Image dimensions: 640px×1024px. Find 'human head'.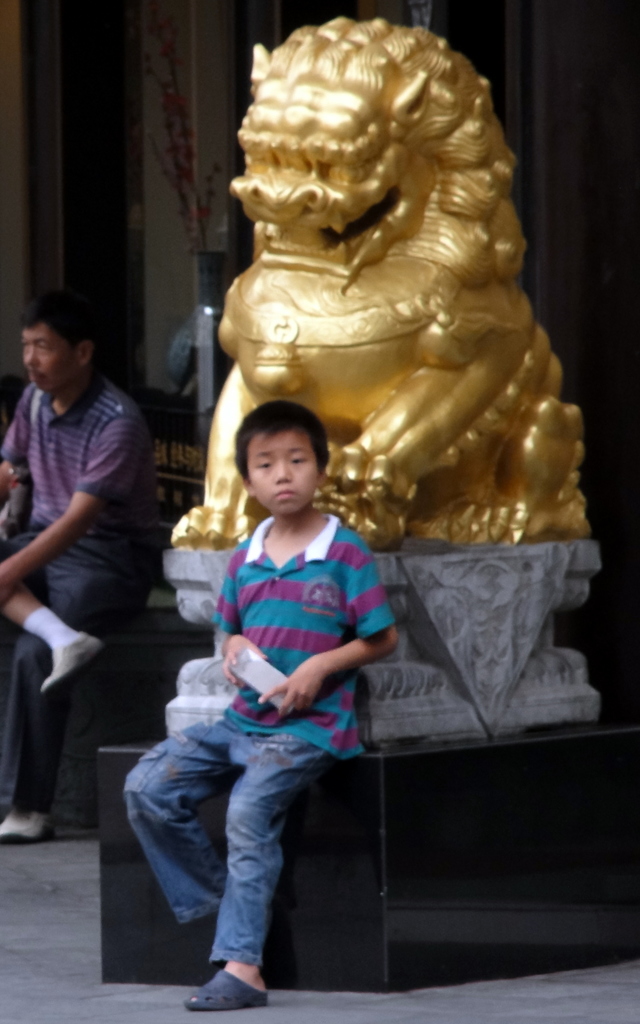
crop(13, 290, 95, 393).
